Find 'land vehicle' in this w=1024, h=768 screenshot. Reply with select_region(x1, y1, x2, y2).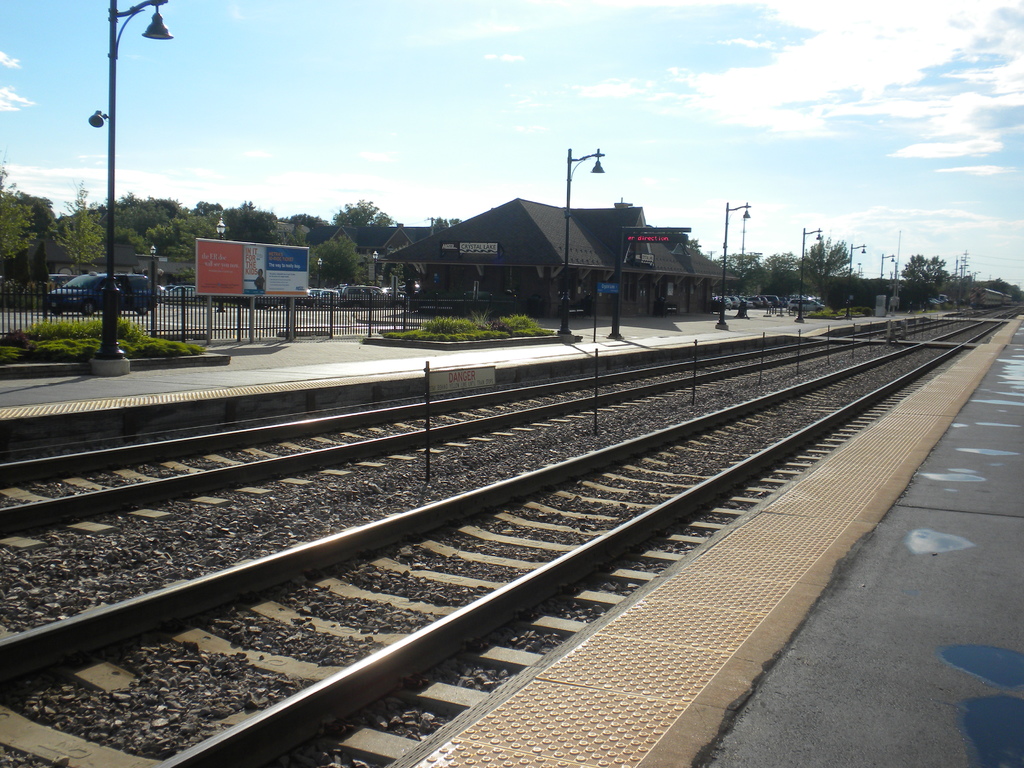
select_region(156, 286, 168, 306).
